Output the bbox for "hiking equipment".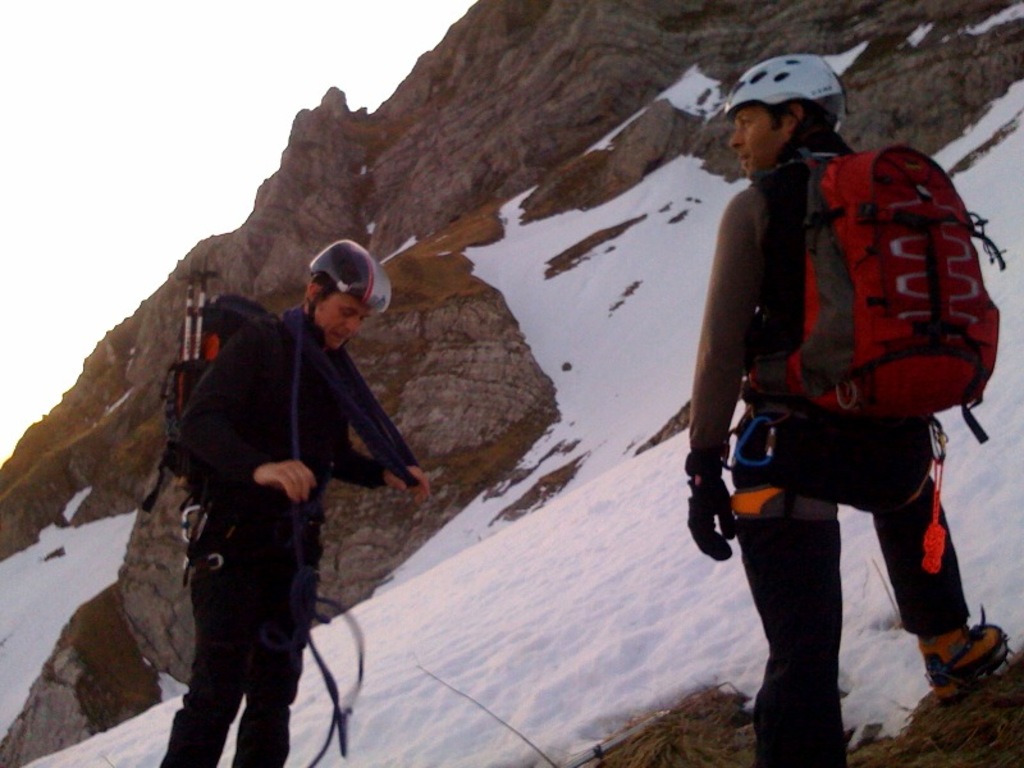
(left=306, top=241, right=392, bottom=321).
